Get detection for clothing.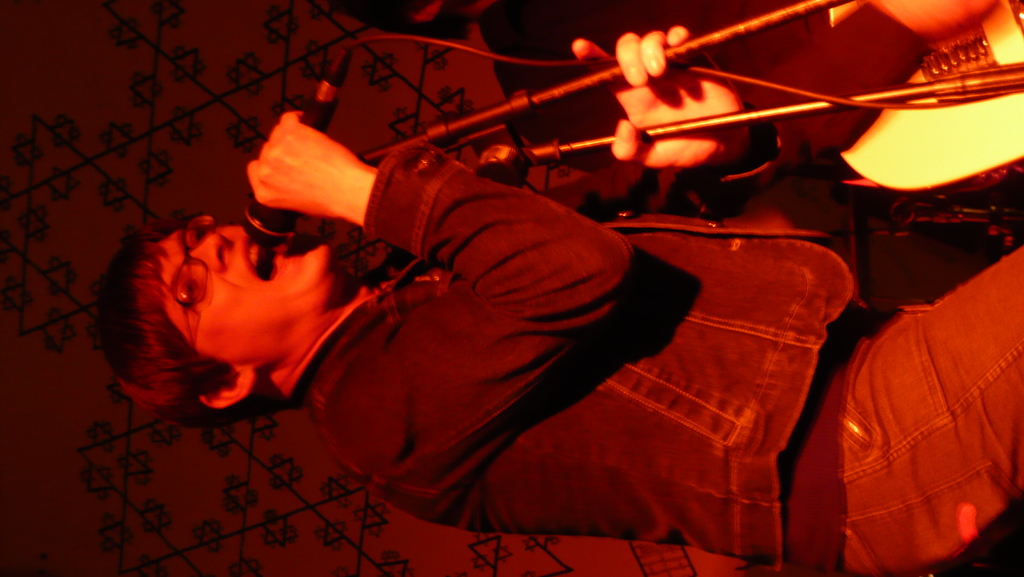
Detection: (left=199, top=76, right=1023, bottom=576).
